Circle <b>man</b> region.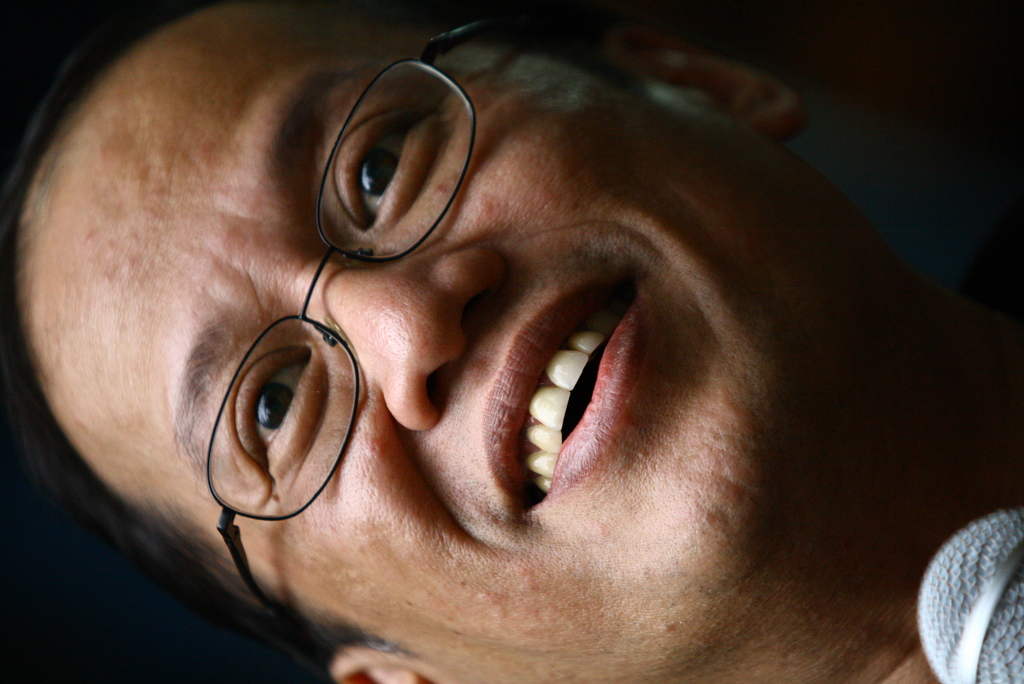
Region: left=19, top=0, right=996, bottom=674.
